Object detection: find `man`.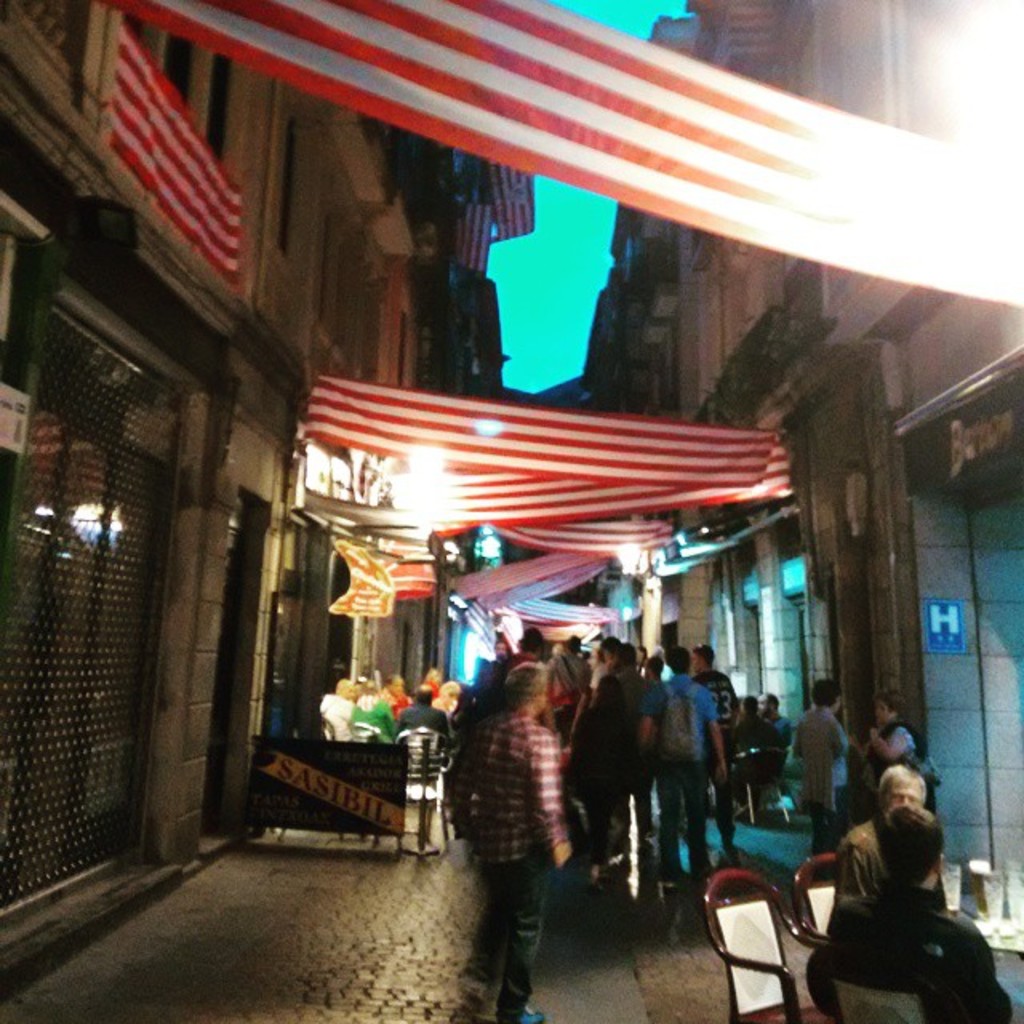
682,637,750,872.
